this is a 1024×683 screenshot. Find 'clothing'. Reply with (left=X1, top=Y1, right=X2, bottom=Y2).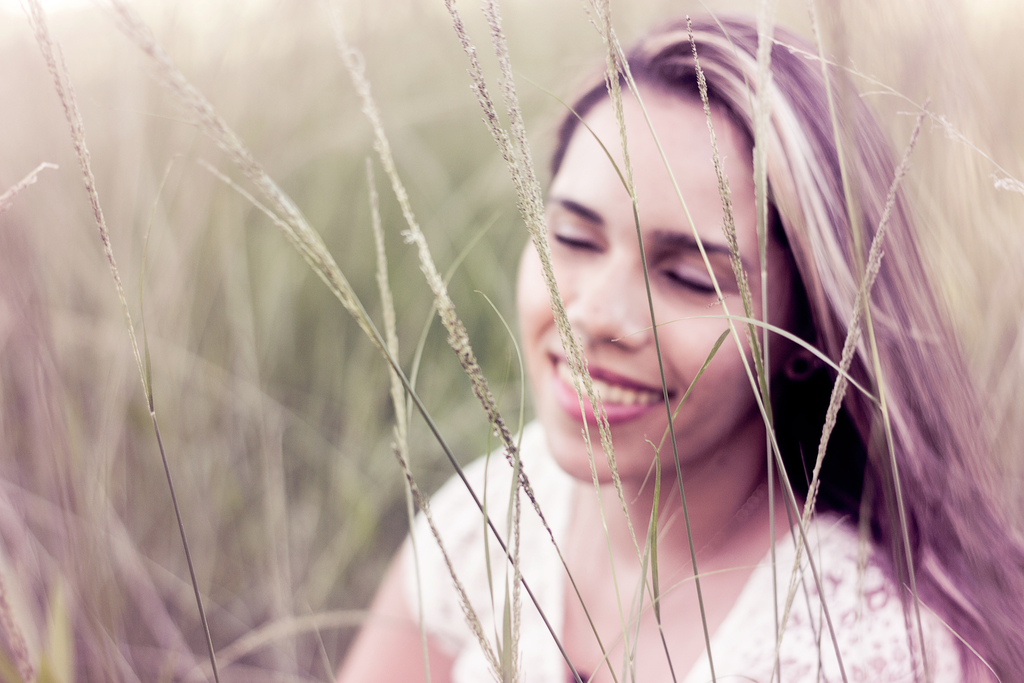
(left=390, top=415, right=1000, bottom=682).
